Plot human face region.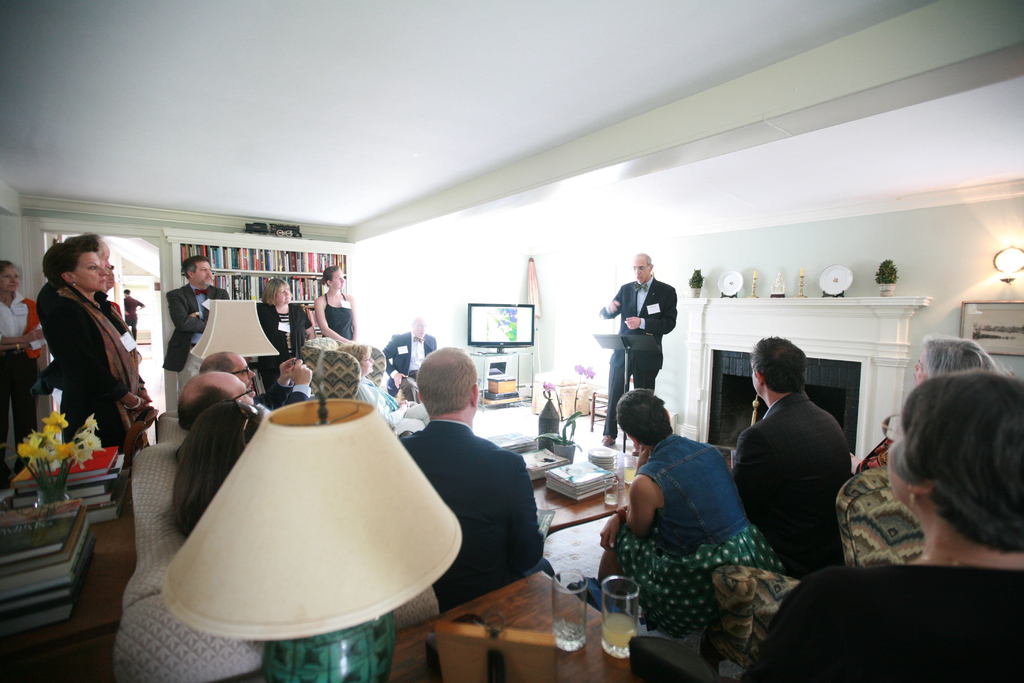
Plotted at 230,377,255,406.
